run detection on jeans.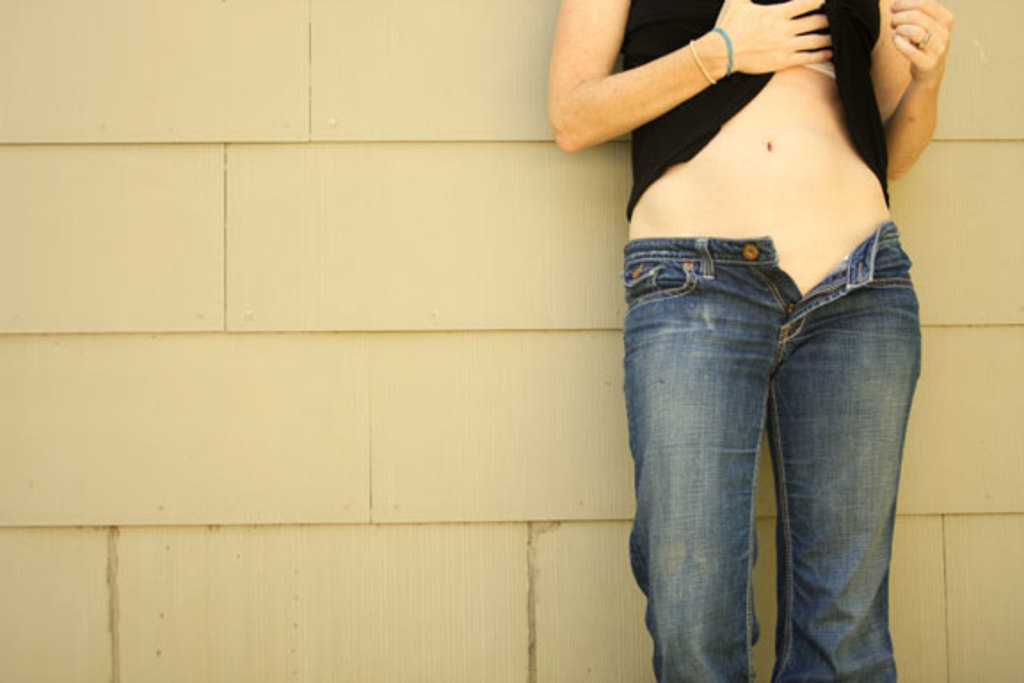
Result: pyautogui.locateOnScreen(601, 215, 926, 674).
